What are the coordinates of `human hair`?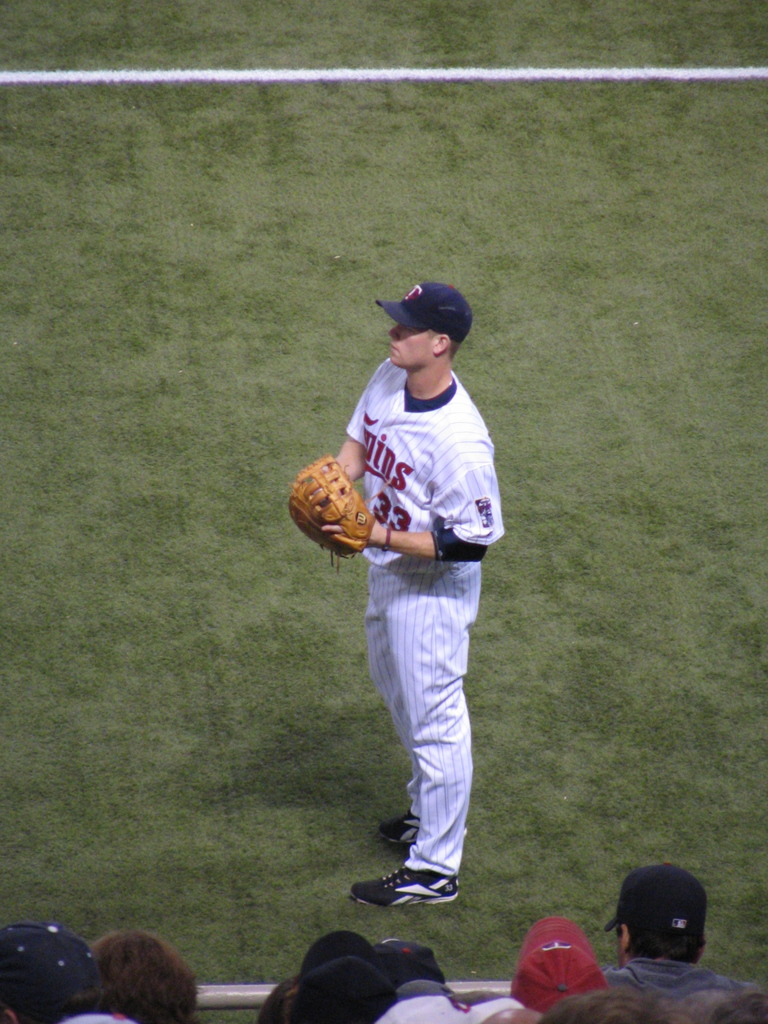
<box>84,921,198,1023</box>.
